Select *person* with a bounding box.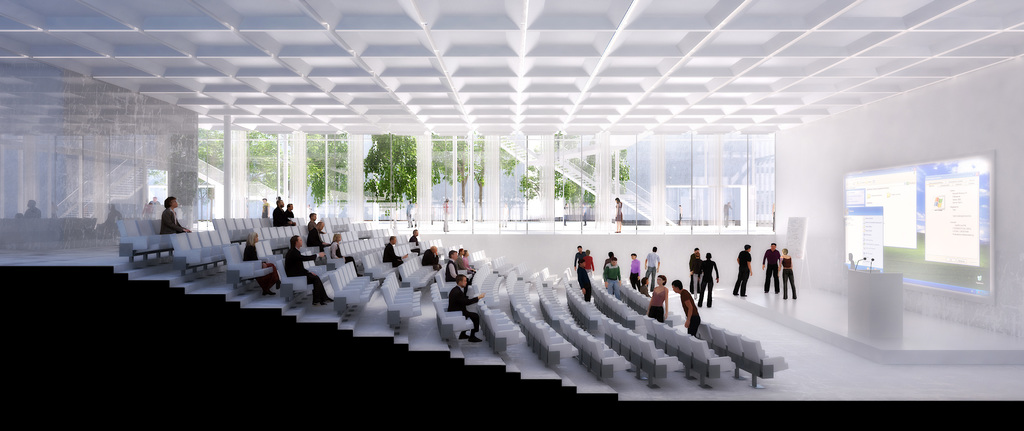
box=[239, 231, 285, 294].
